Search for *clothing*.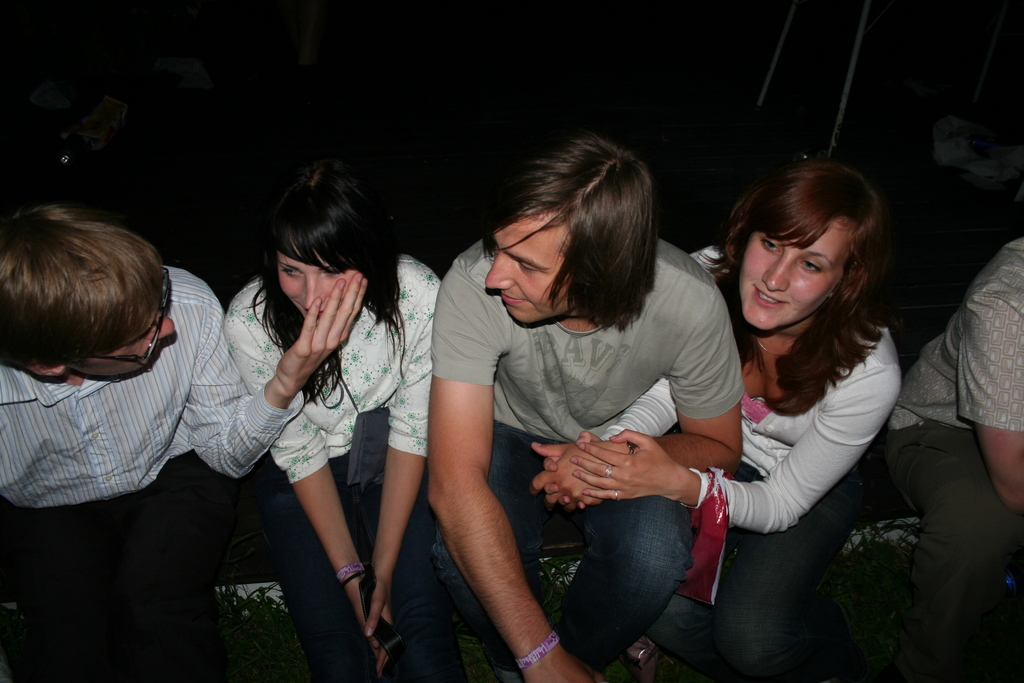
Found at select_region(883, 224, 1023, 651).
